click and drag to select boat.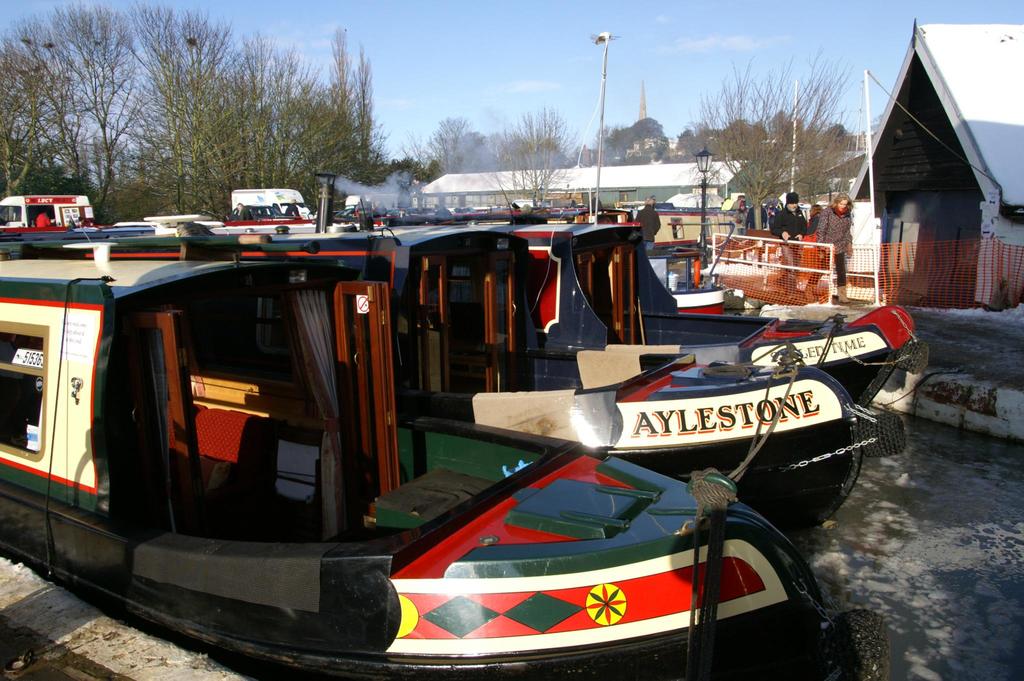
Selection: <bbox>4, 187, 102, 241</bbox>.
